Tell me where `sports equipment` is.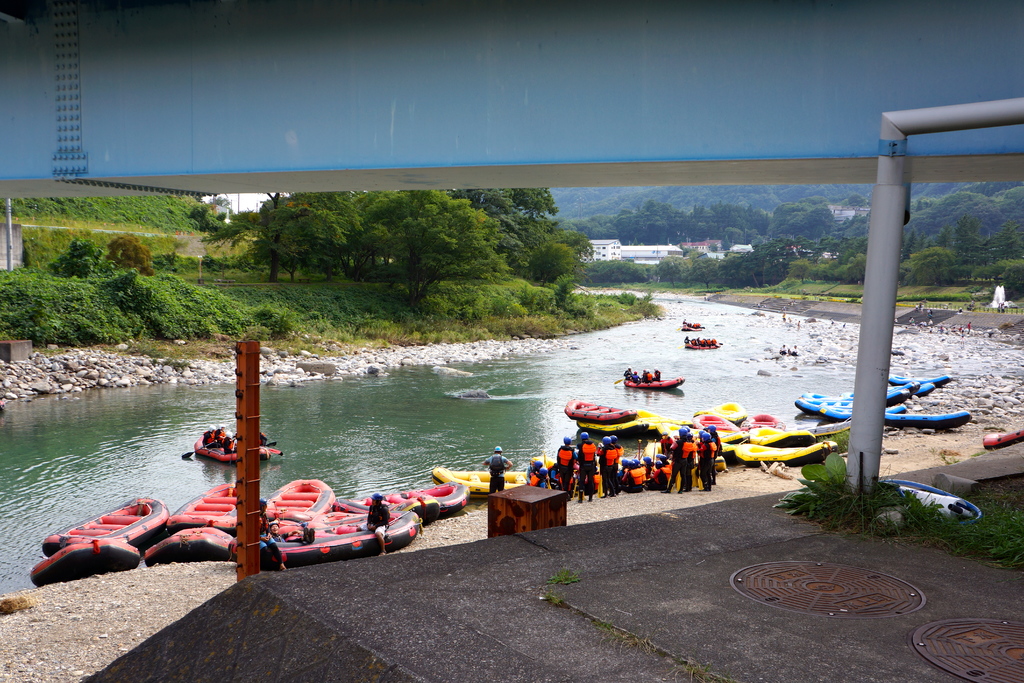
`sports equipment` is at {"x1": 180, "y1": 440, "x2": 211, "y2": 459}.
